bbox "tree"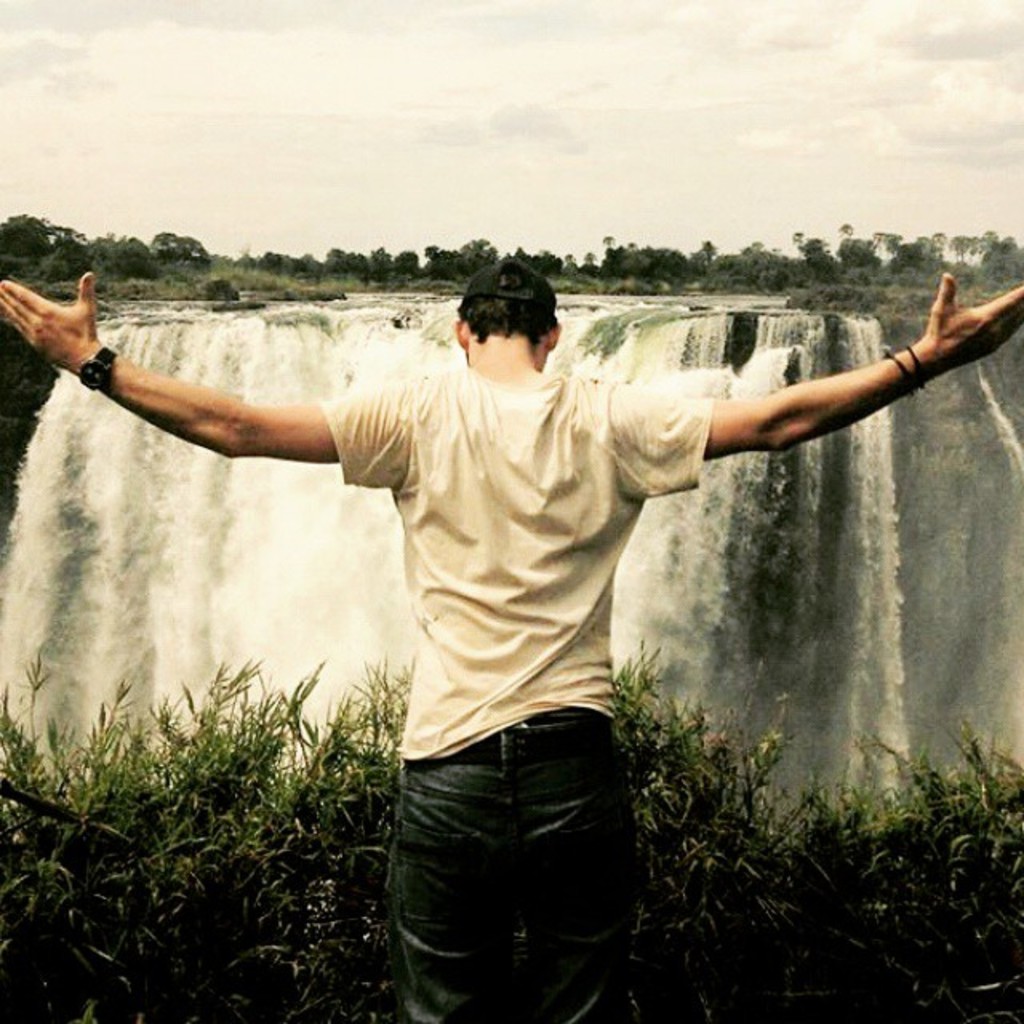
Rect(842, 222, 885, 280)
